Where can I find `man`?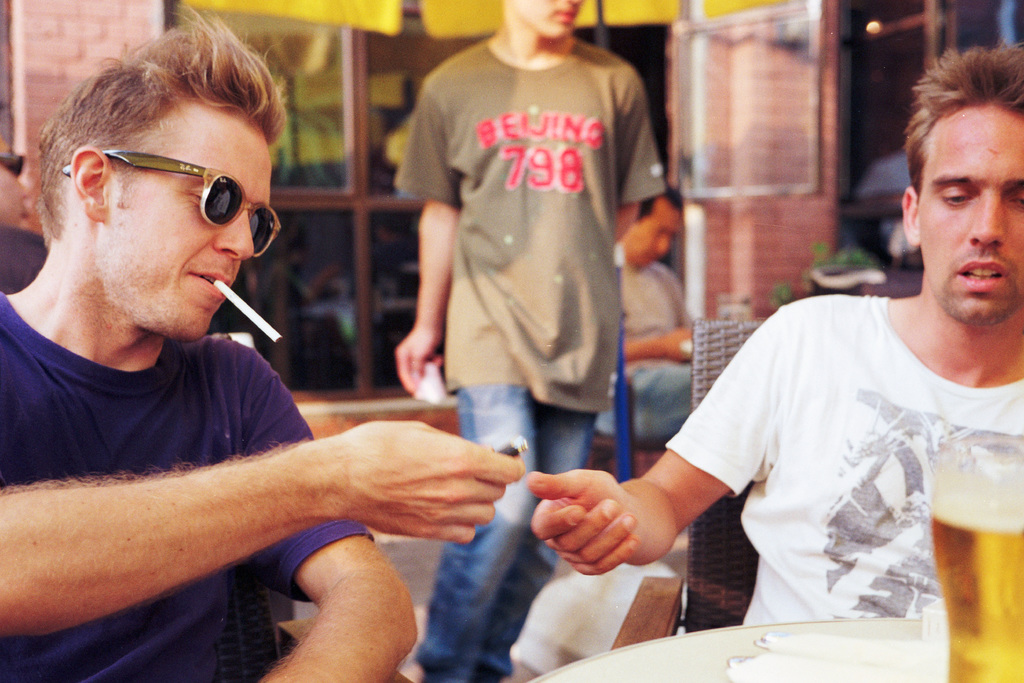
You can find it at rect(594, 185, 695, 437).
